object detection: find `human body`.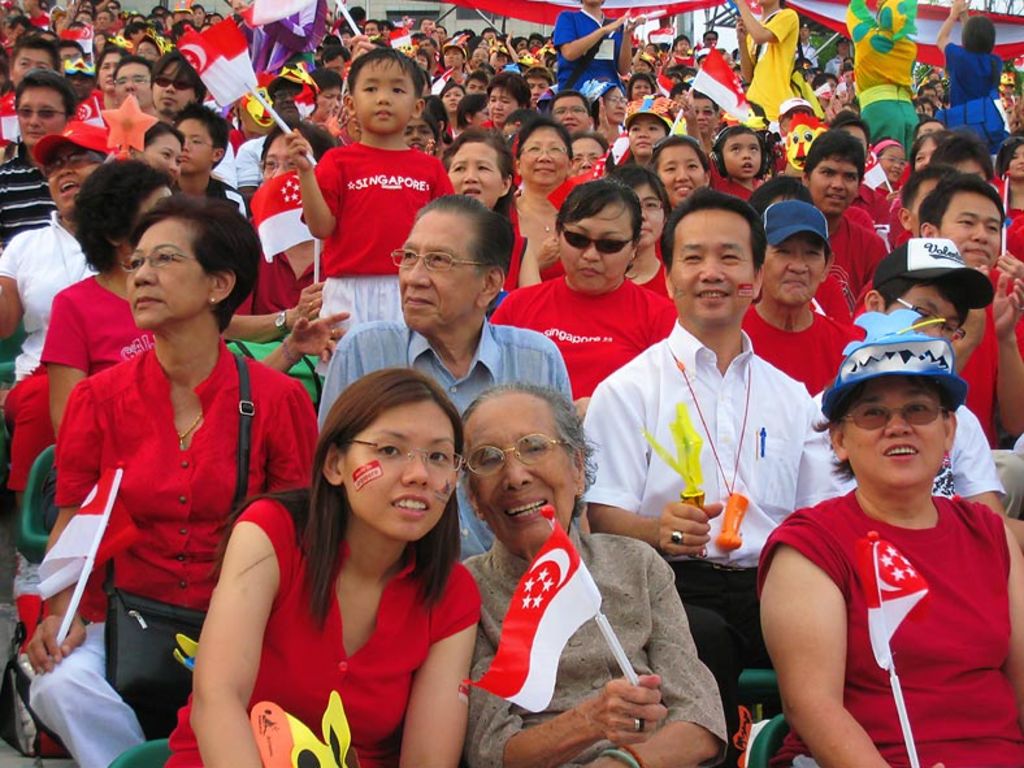
723:385:988:754.
